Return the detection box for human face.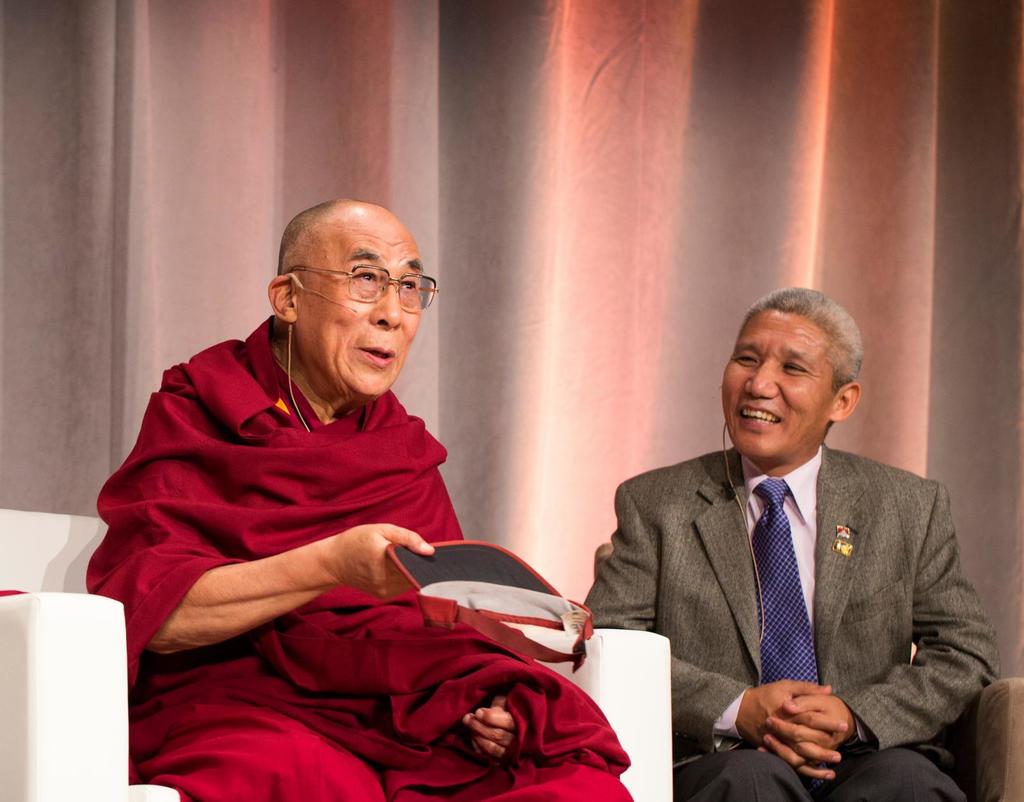
[left=724, top=310, right=833, bottom=456].
